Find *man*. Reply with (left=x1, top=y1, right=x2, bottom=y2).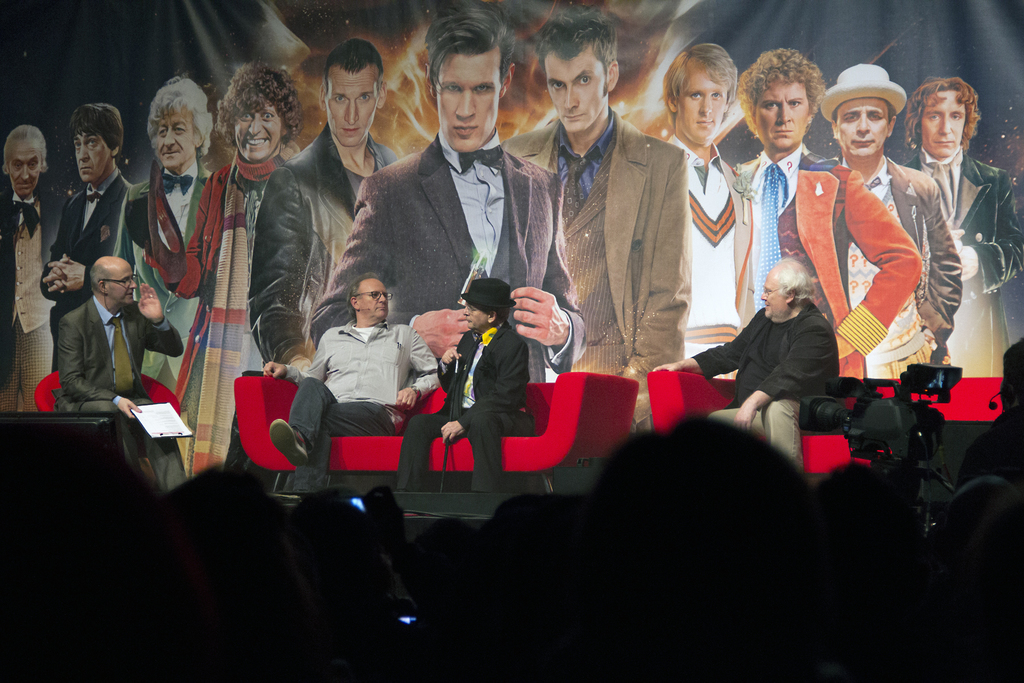
(left=248, top=37, right=395, bottom=387).
